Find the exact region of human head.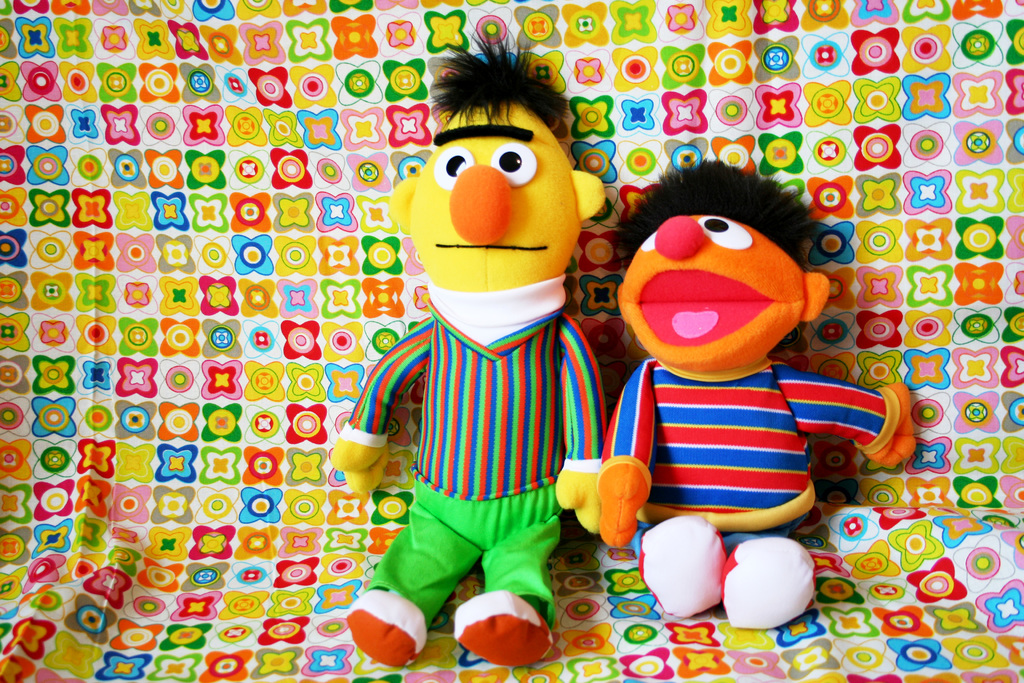
Exact region: {"x1": 386, "y1": 28, "x2": 604, "y2": 322}.
